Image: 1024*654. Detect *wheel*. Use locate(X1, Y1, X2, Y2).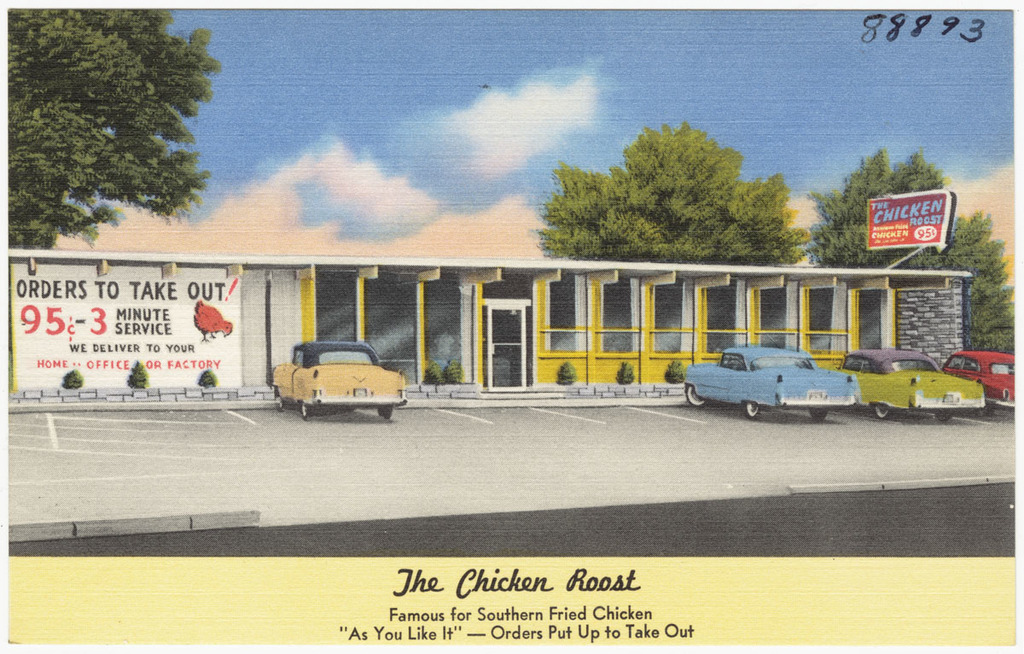
locate(302, 403, 314, 419).
